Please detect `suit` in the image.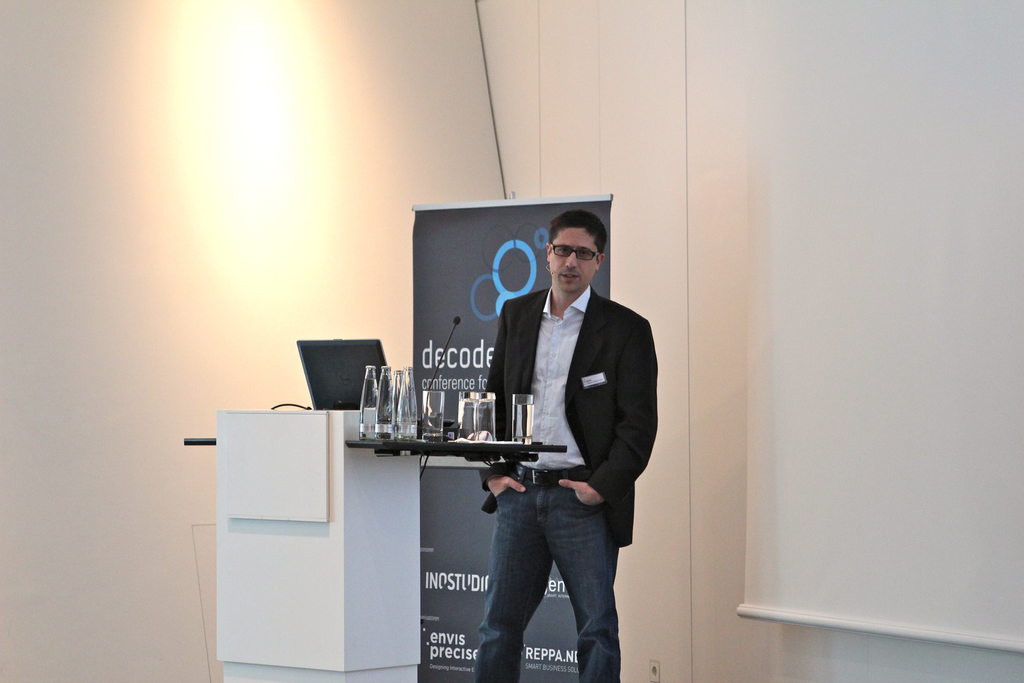
(left=470, top=229, right=644, bottom=507).
